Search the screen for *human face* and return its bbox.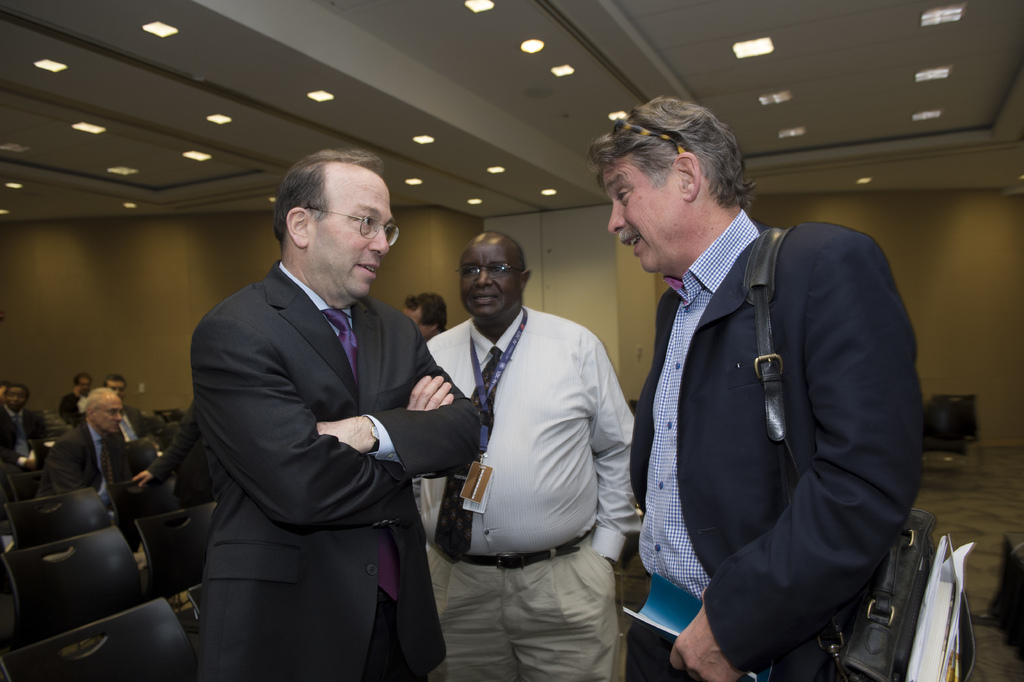
Found: [461, 236, 522, 330].
